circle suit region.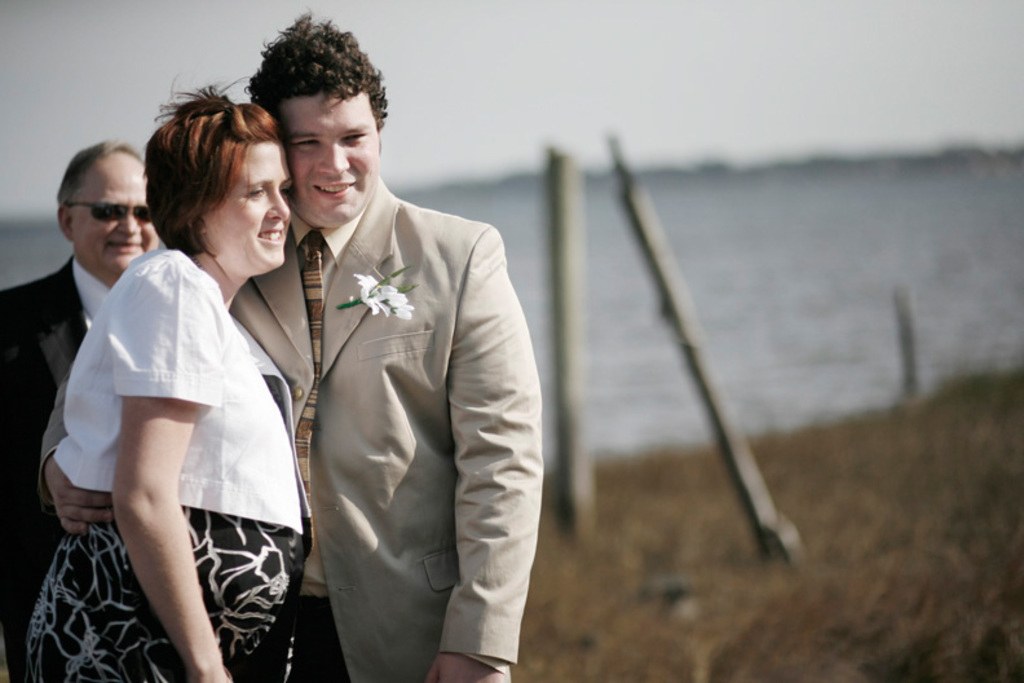
Region: crop(252, 76, 531, 682).
